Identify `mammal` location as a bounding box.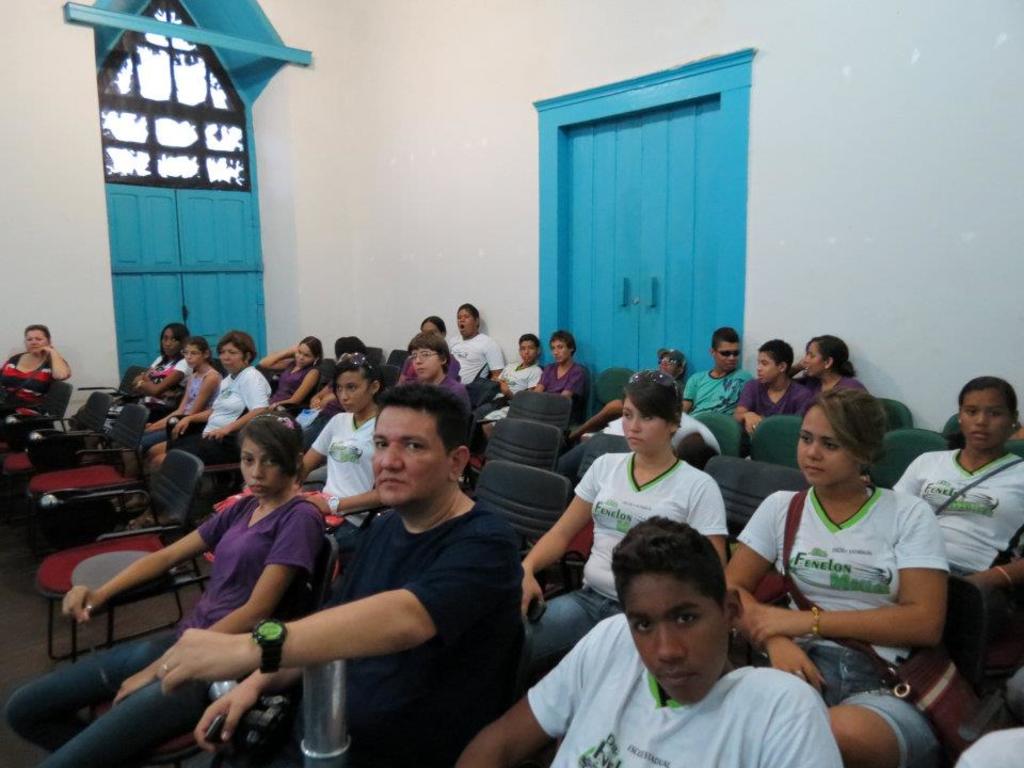
bbox(784, 331, 876, 417).
